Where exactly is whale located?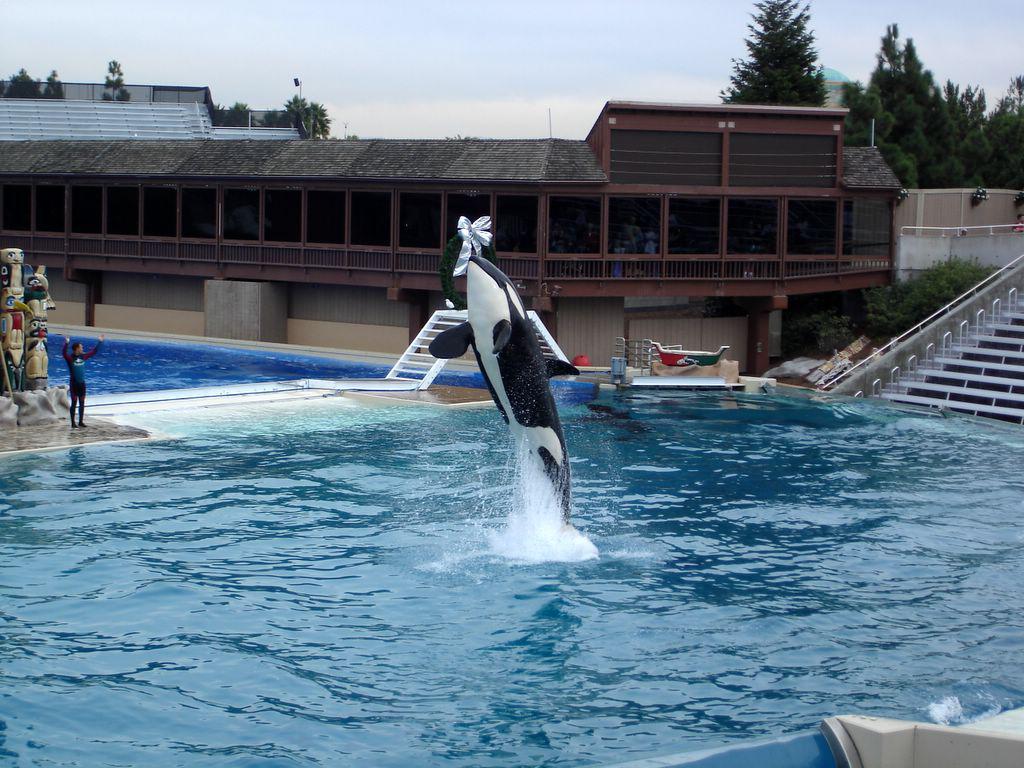
Its bounding box is locate(431, 260, 579, 524).
